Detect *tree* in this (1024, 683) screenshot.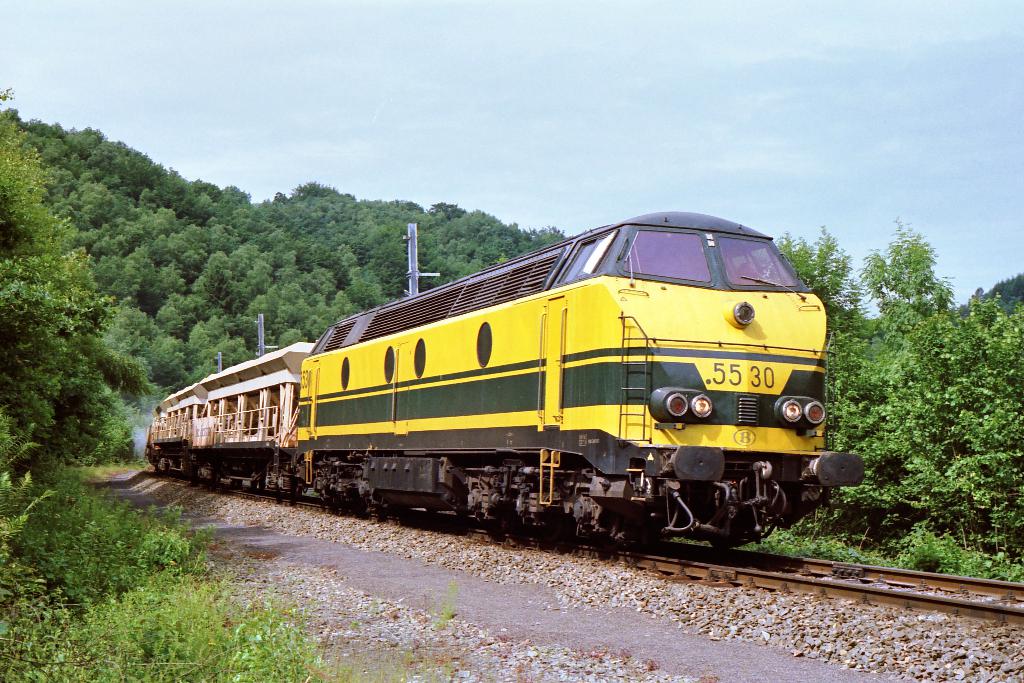
Detection: rect(847, 193, 1000, 564).
